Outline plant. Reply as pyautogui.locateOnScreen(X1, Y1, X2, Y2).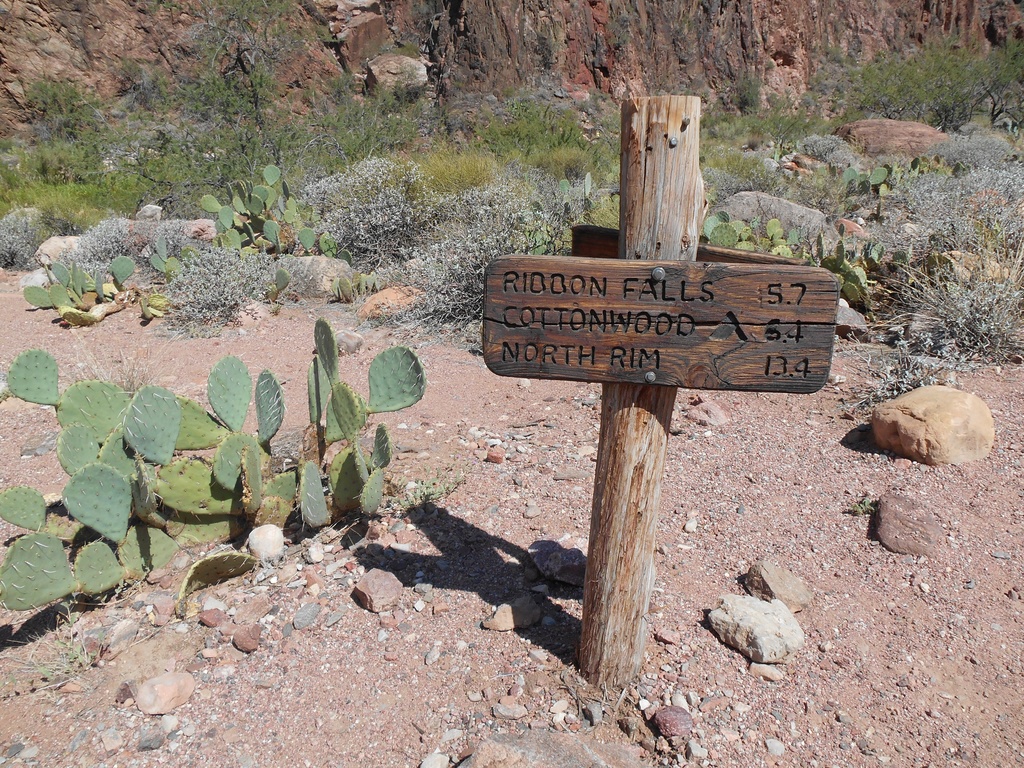
pyautogui.locateOnScreen(27, 239, 127, 323).
